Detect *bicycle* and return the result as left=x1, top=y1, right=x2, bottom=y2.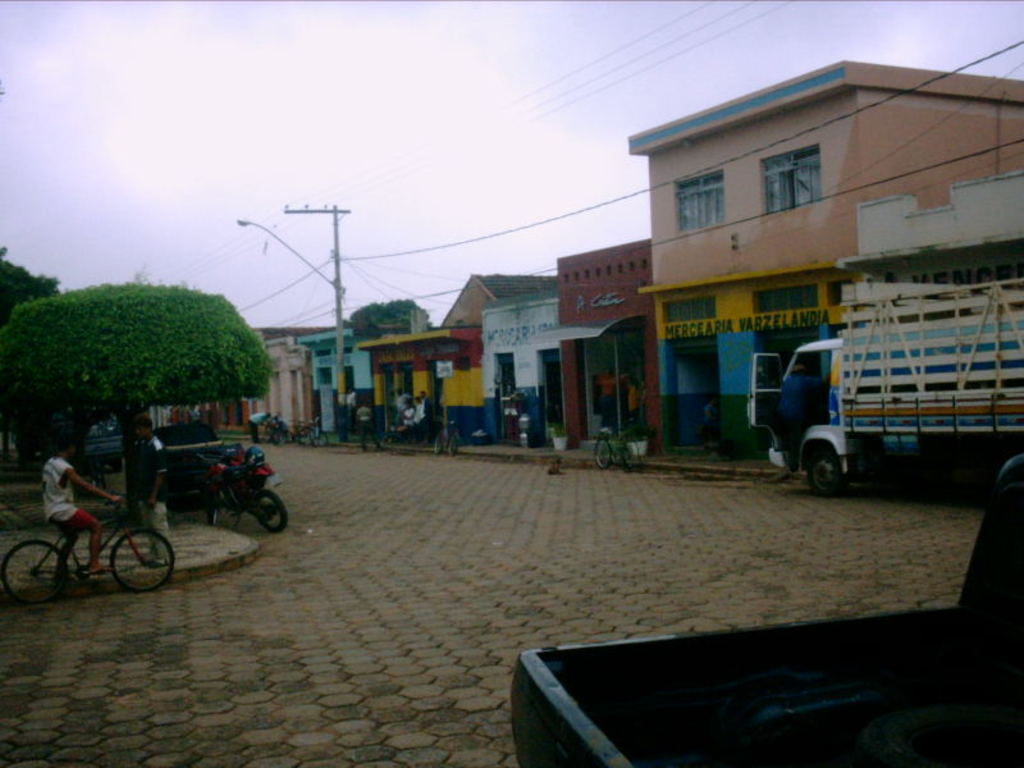
left=0, top=495, right=175, bottom=612.
